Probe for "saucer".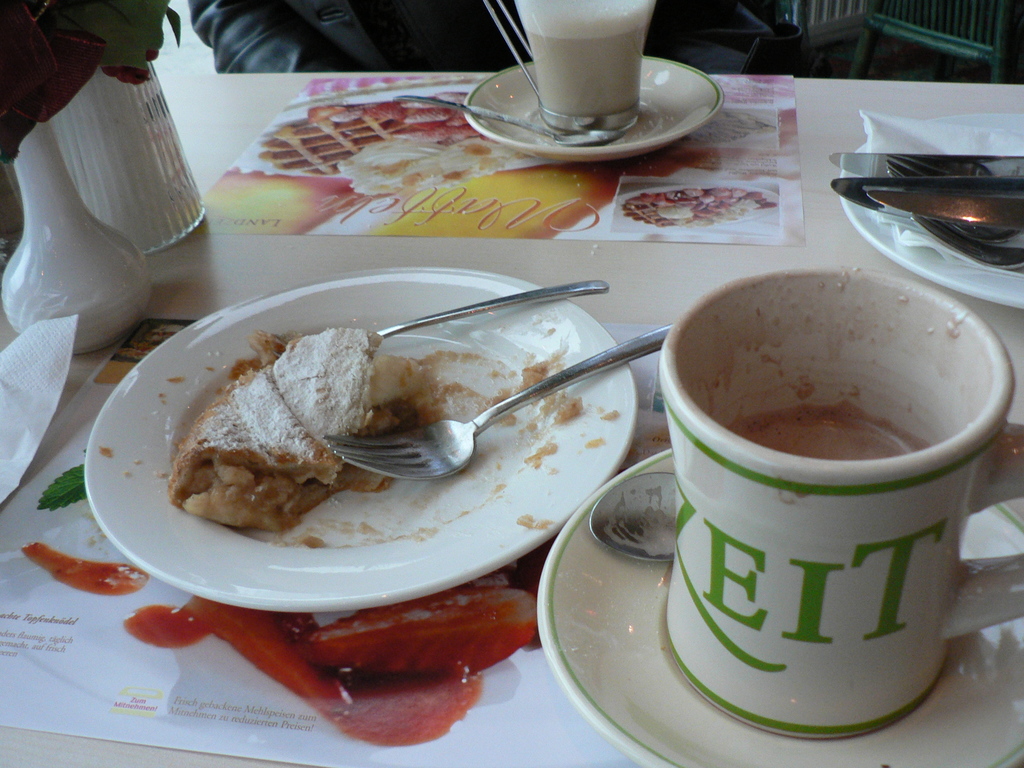
Probe result: <bbox>531, 447, 1023, 767</bbox>.
